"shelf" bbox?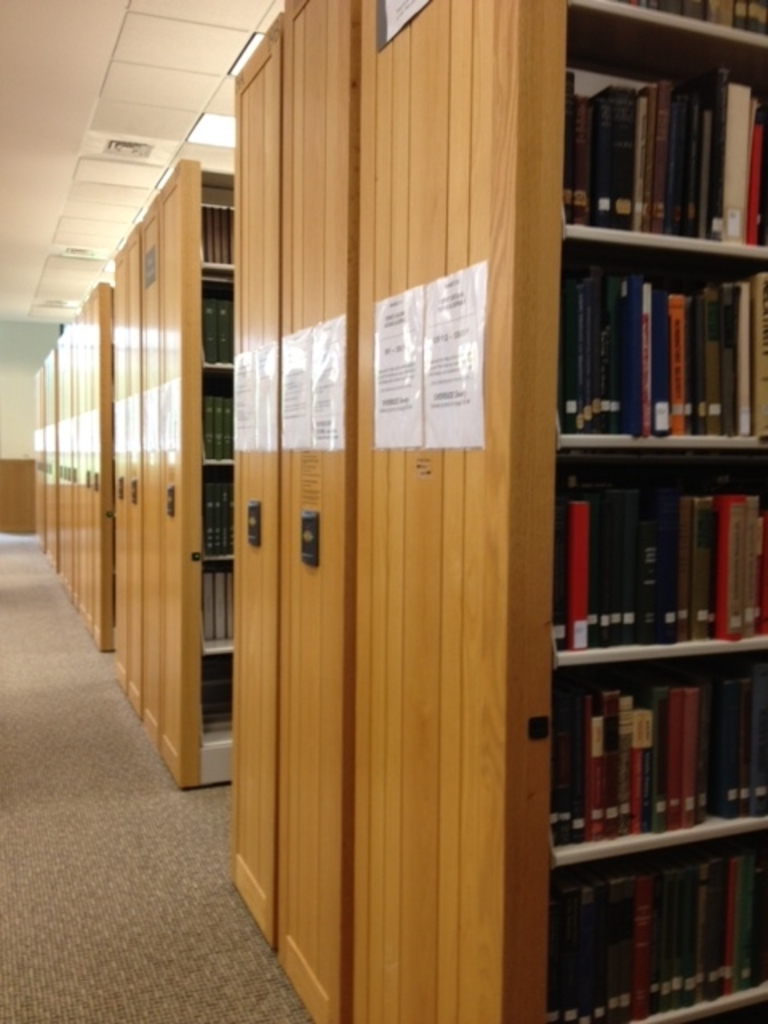
x1=202, y1=379, x2=246, y2=458
